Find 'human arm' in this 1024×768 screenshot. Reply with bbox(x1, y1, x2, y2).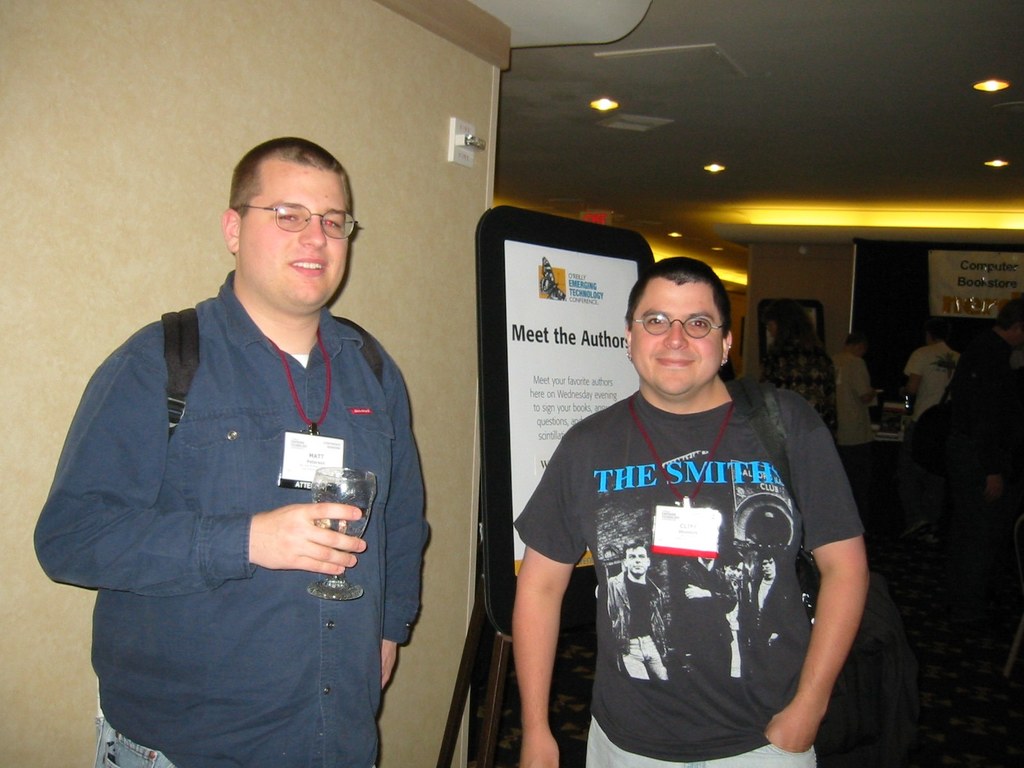
bbox(980, 474, 1014, 500).
